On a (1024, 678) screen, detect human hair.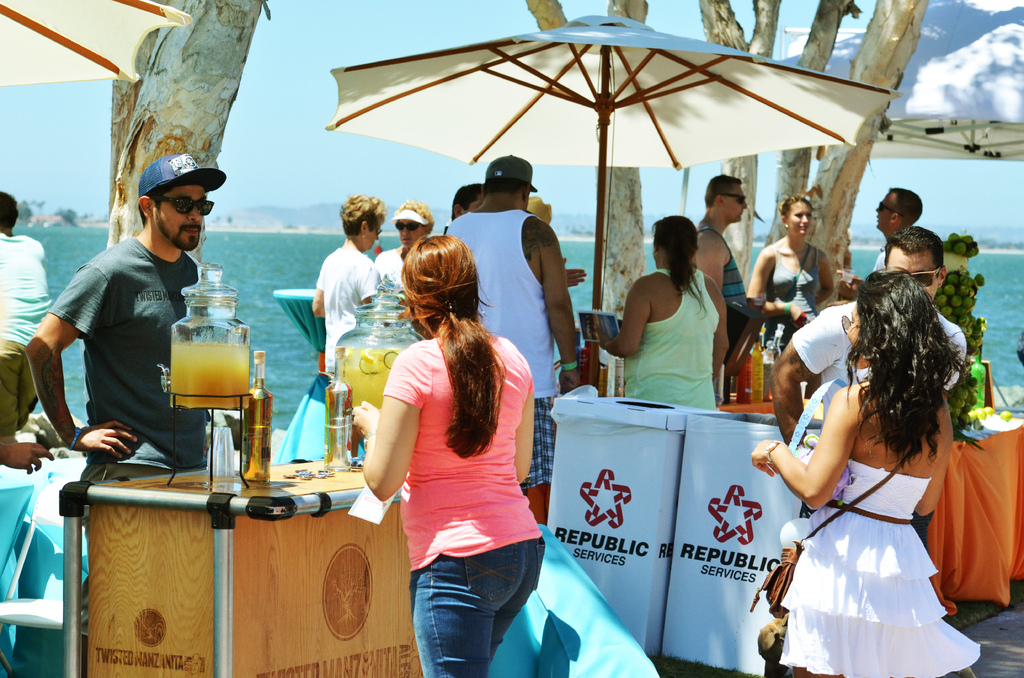
crop(647, 217, 709, 307).
